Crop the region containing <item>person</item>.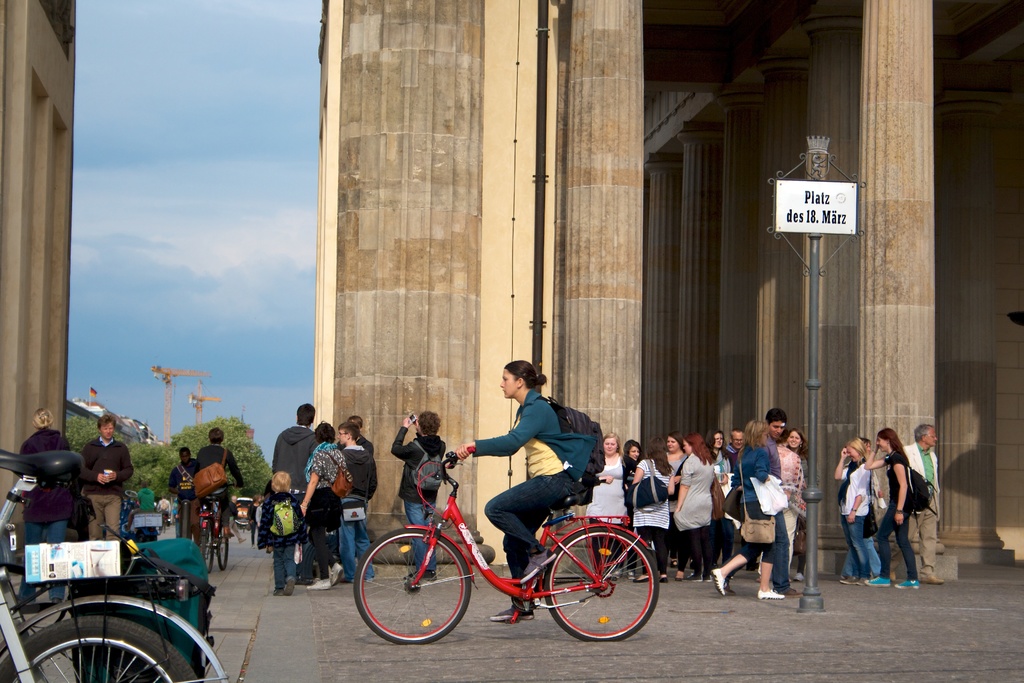
Crop region: pyautogui.locateOnScreen(755, 407, 801, 602).
